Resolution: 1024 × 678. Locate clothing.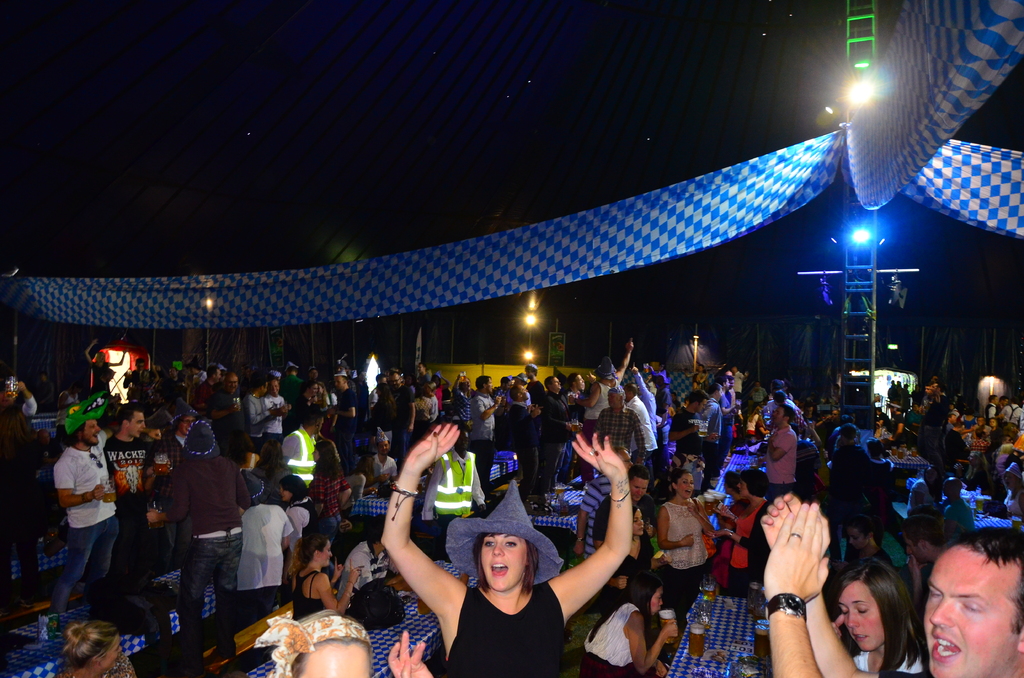
box(317, 471, 346, 530).
